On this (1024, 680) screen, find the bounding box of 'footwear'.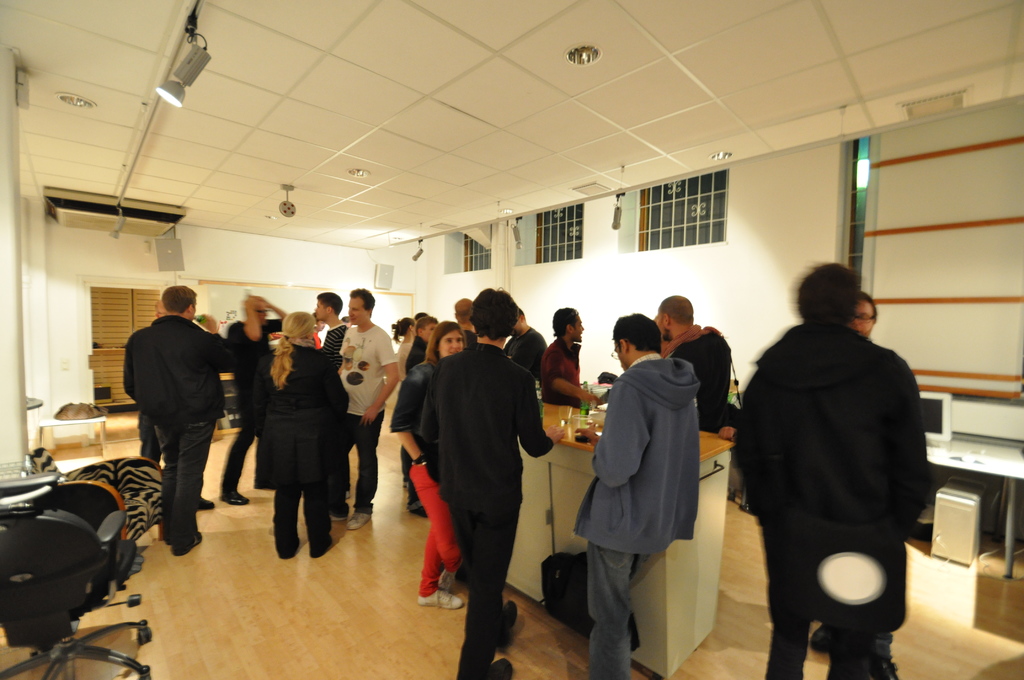
Bounding box: BBox(346, 504, 372, 534).
